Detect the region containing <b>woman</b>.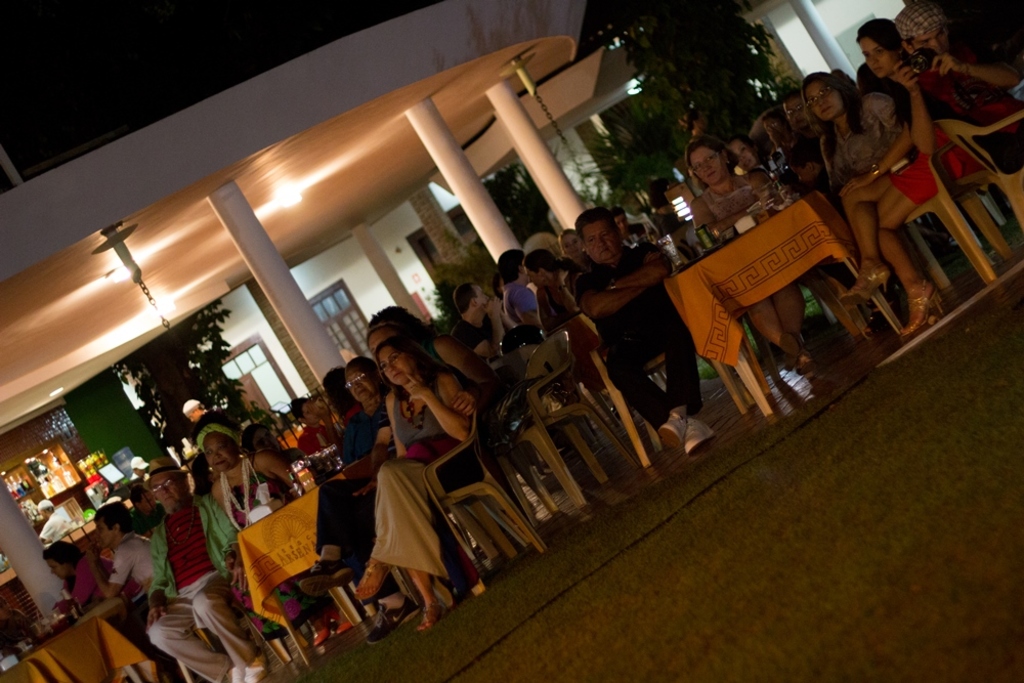
<box>795,69,906,347</box>.
